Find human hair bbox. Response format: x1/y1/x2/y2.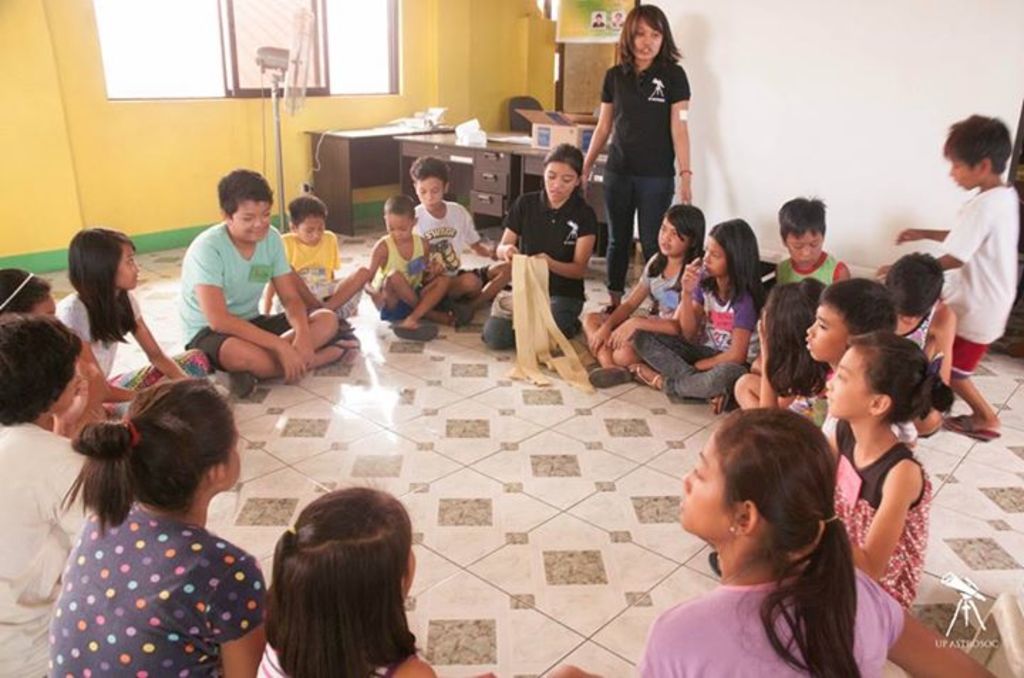
762/277/836/395.
